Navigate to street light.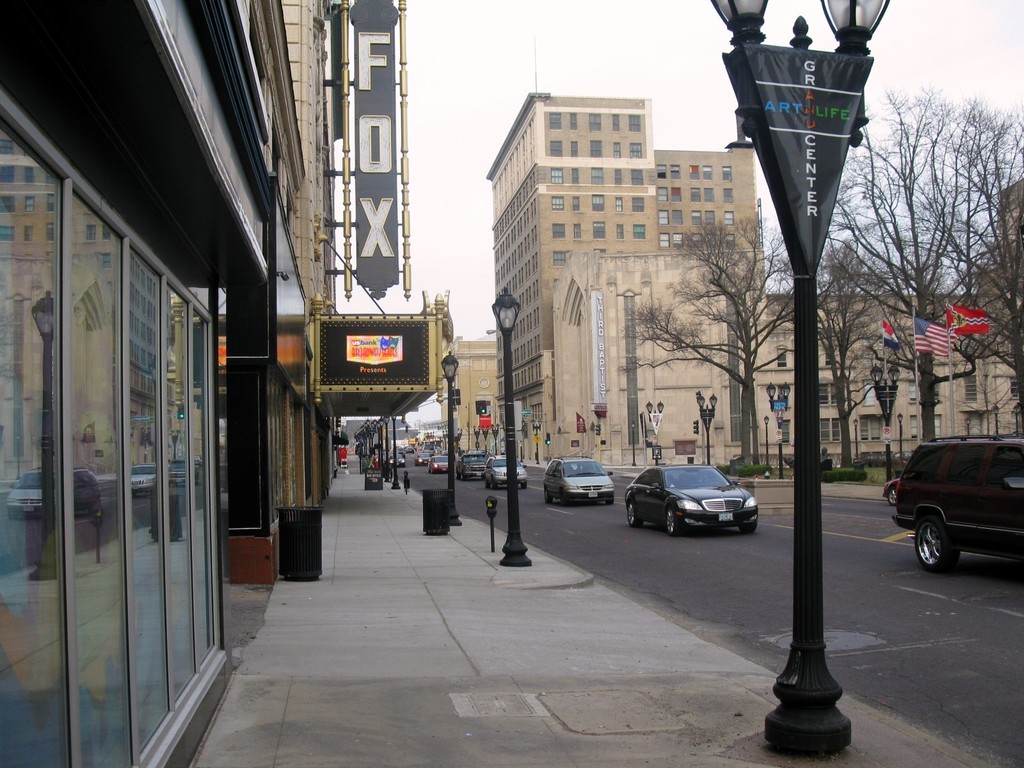
Navigation target: [left=647, top=396, right=664, bottom=458].
